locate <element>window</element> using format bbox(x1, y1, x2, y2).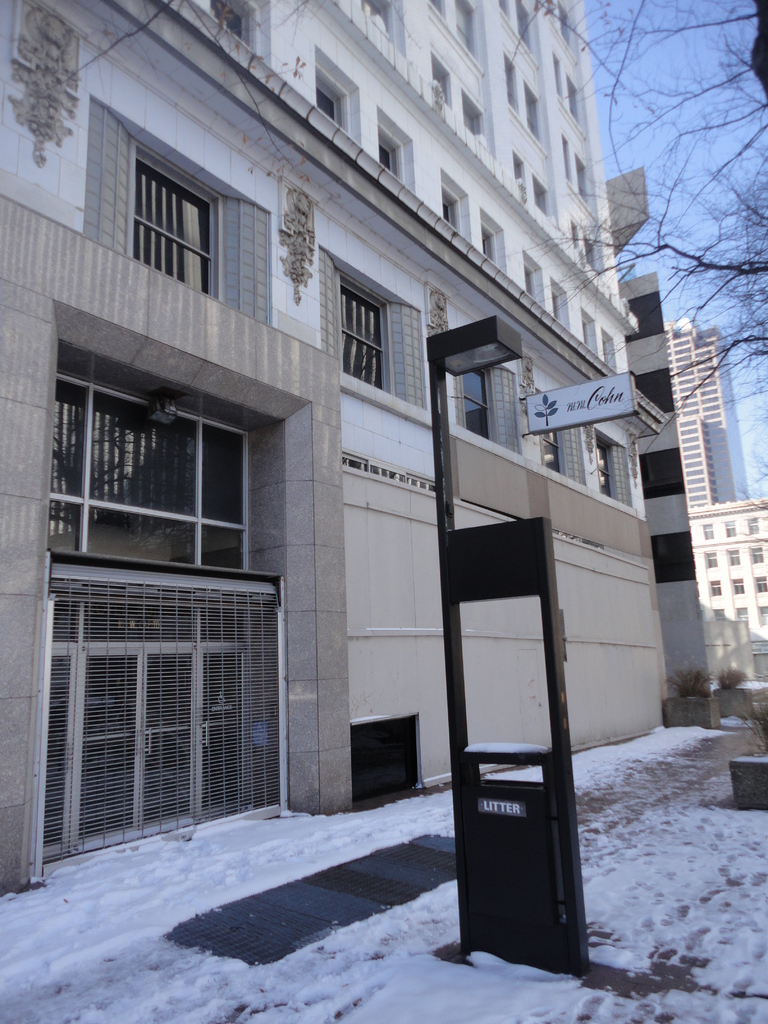
bbox(746, 545, 762, 563).
